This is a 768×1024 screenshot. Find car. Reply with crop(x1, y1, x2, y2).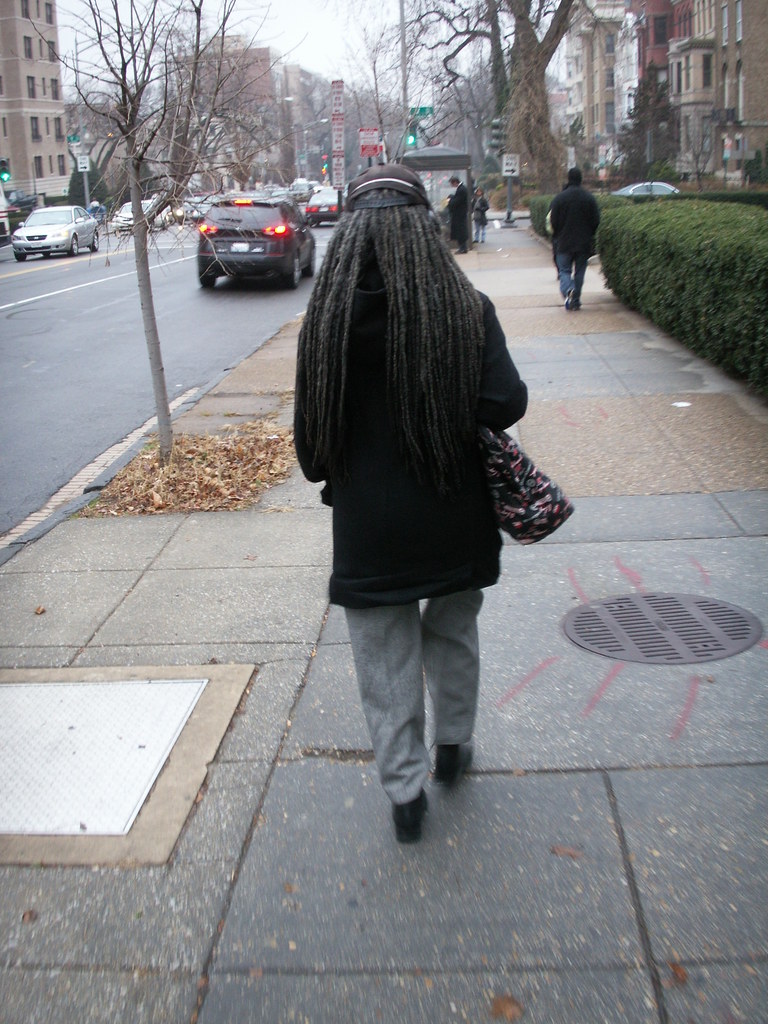
crop(113, 195, 181, 236).
